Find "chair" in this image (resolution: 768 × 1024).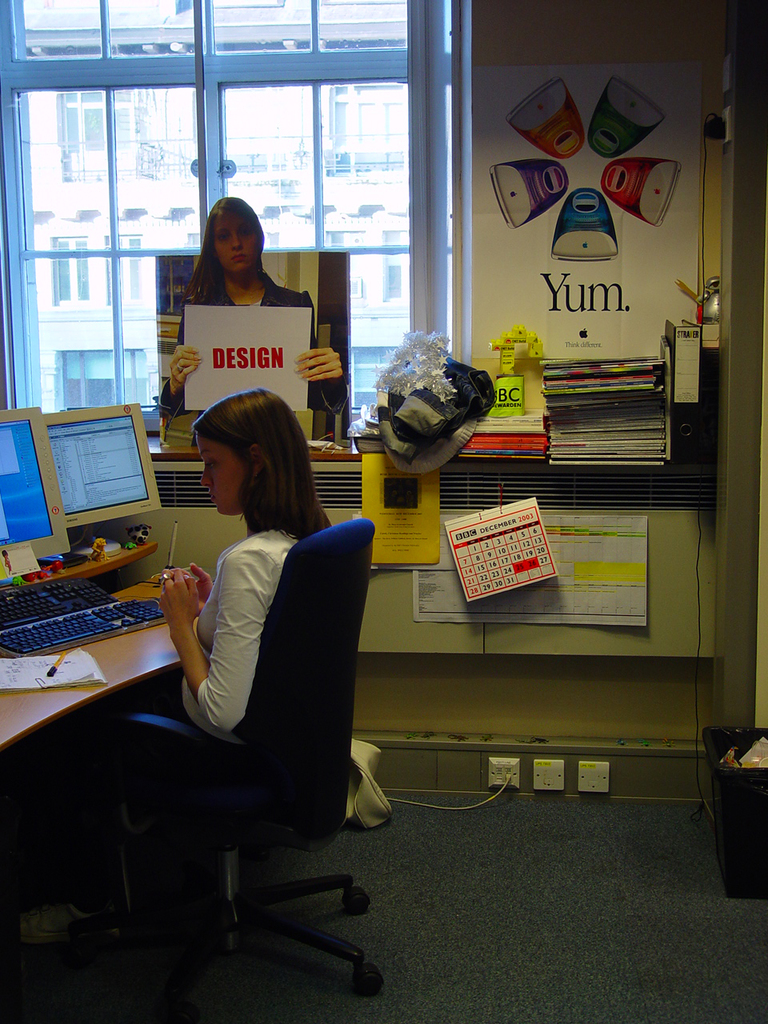
Rect(47, 545, 386, 1012).
